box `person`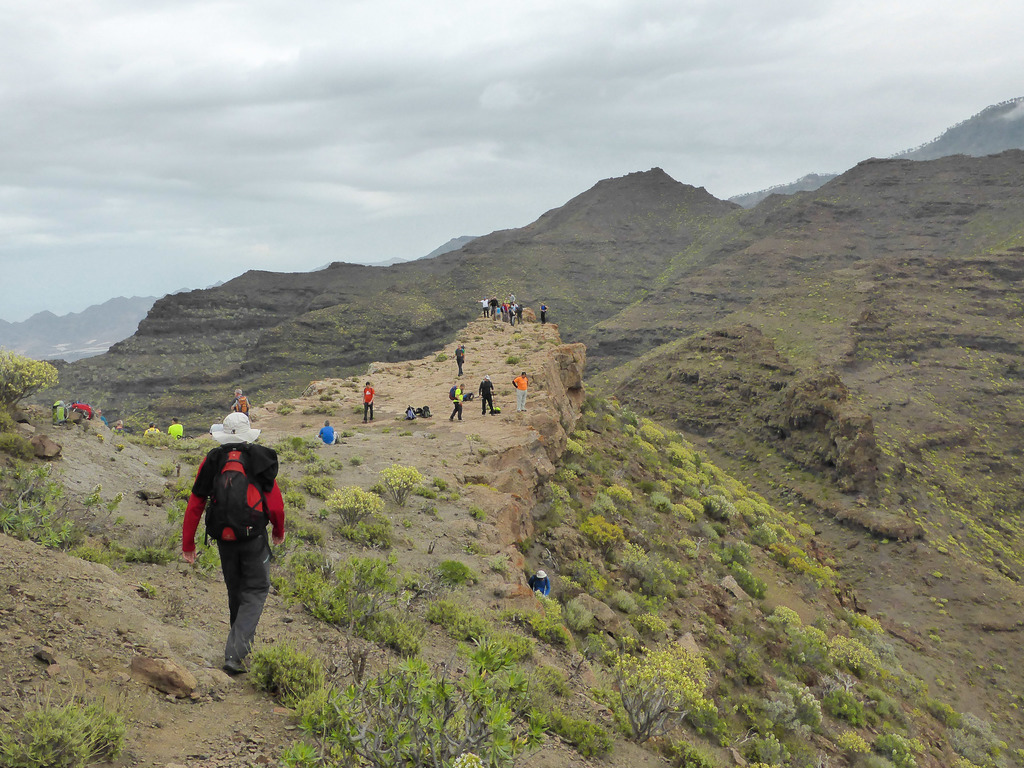
452 342 465 376
